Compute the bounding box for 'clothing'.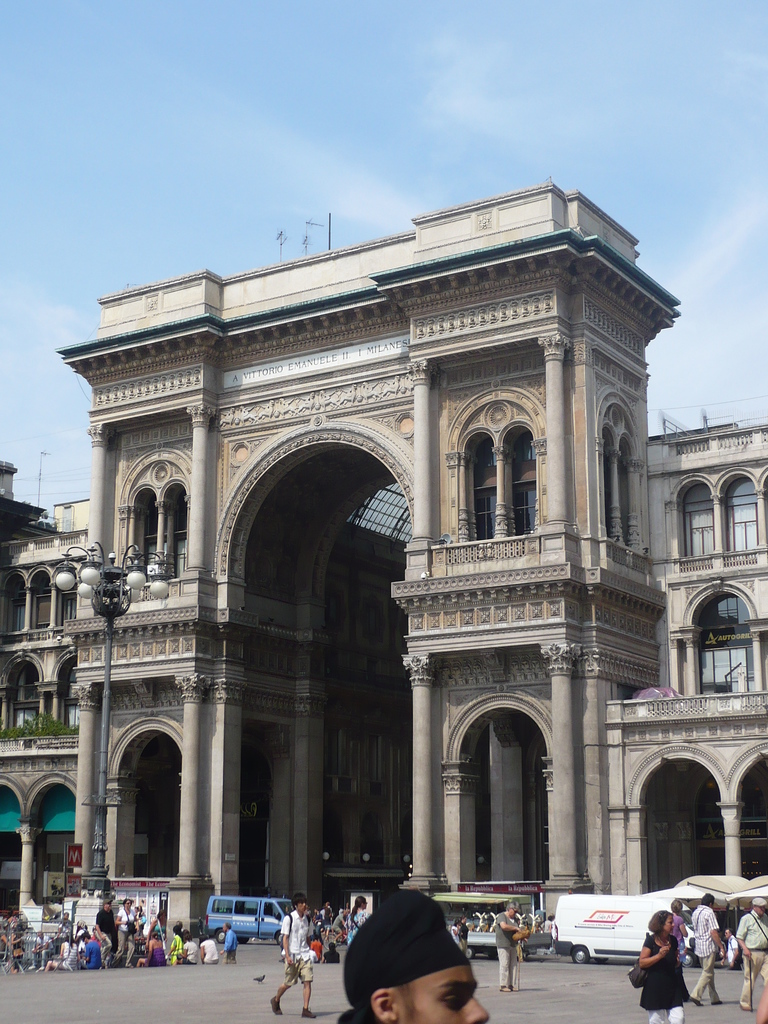
detection(345, 909, 369, 944).
